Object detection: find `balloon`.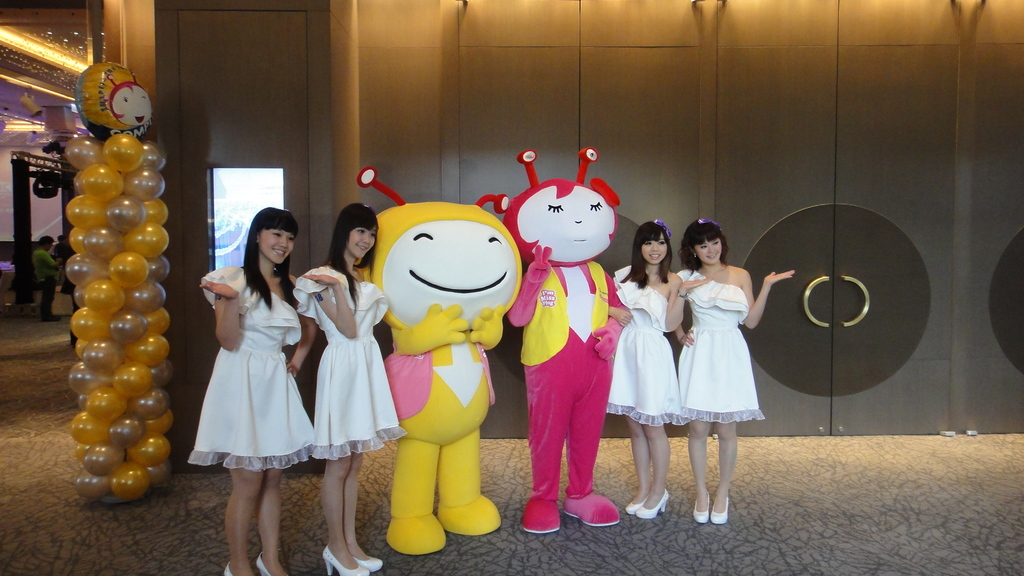
bbox=[142, 410, 171, 431].
